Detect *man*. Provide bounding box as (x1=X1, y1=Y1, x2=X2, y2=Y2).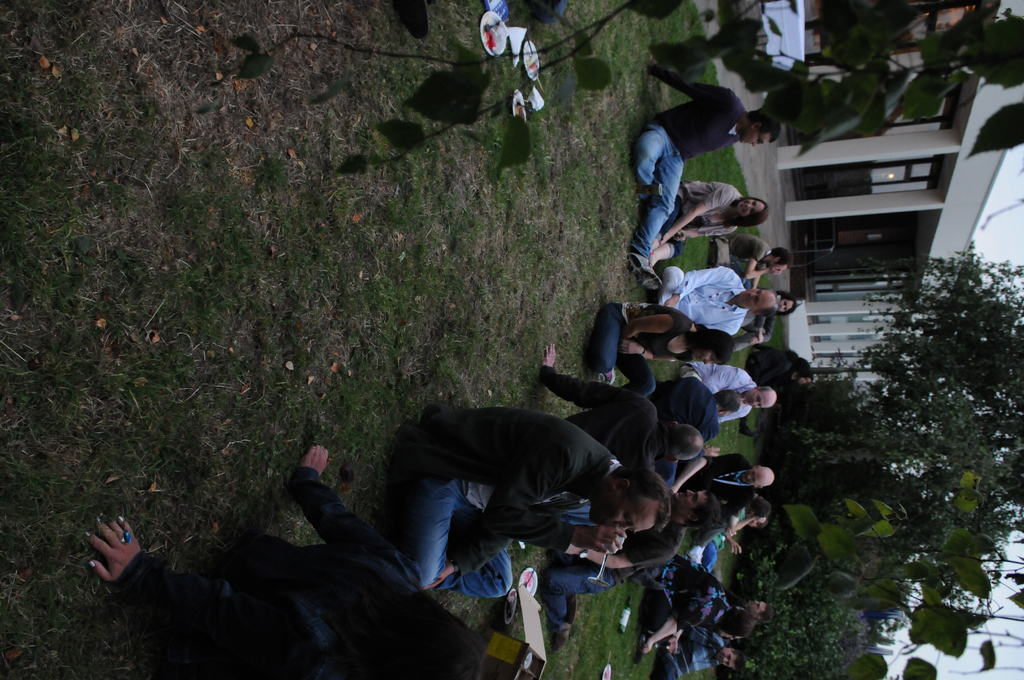
(x1=685, y1=364, x2=778, y2=432).
